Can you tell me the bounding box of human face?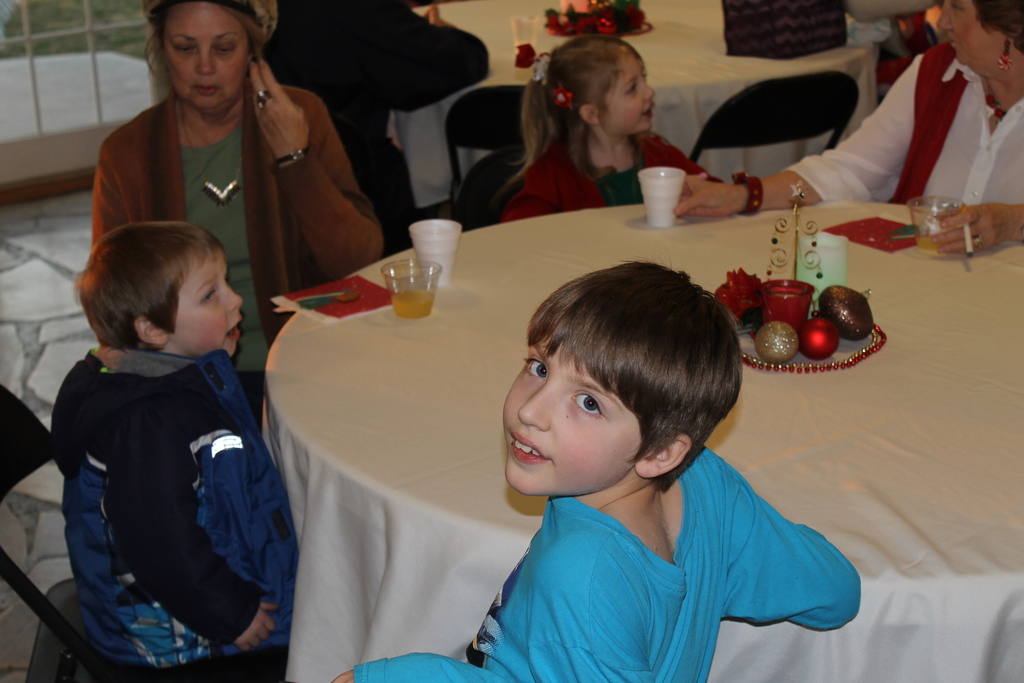
box=[164, 245, 242, 359].
